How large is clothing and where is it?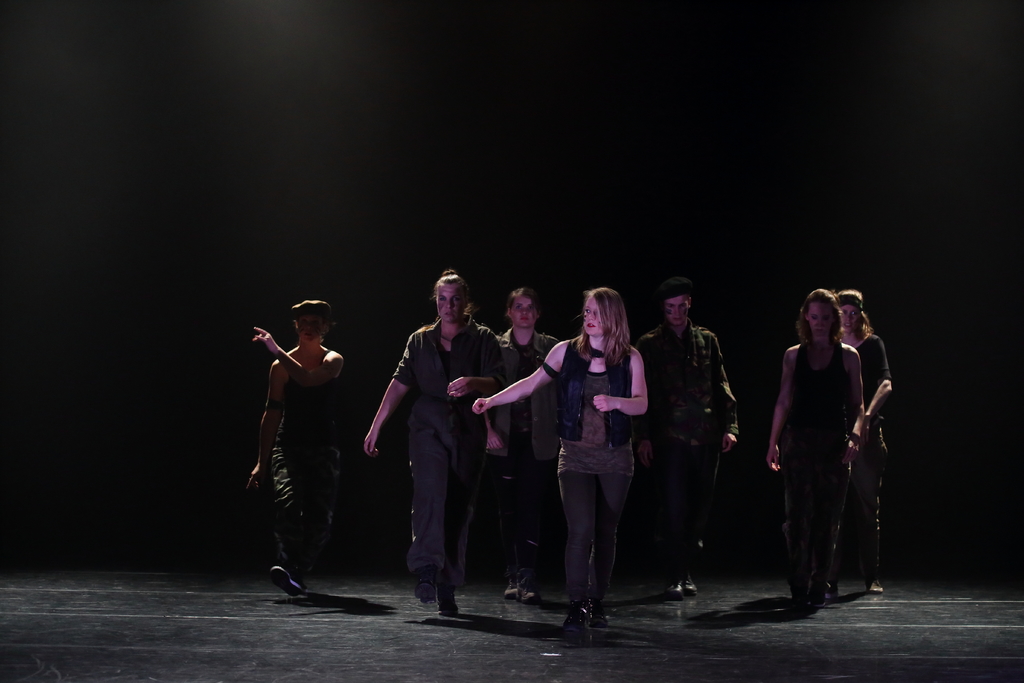
Bounding box: rect(396, 323, 498, 583).
